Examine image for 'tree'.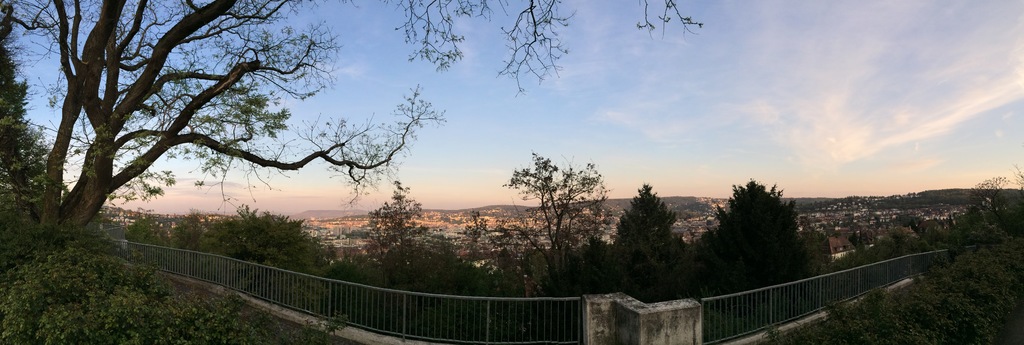
Examination result: <region>0, 1, 50, 225</region>.
